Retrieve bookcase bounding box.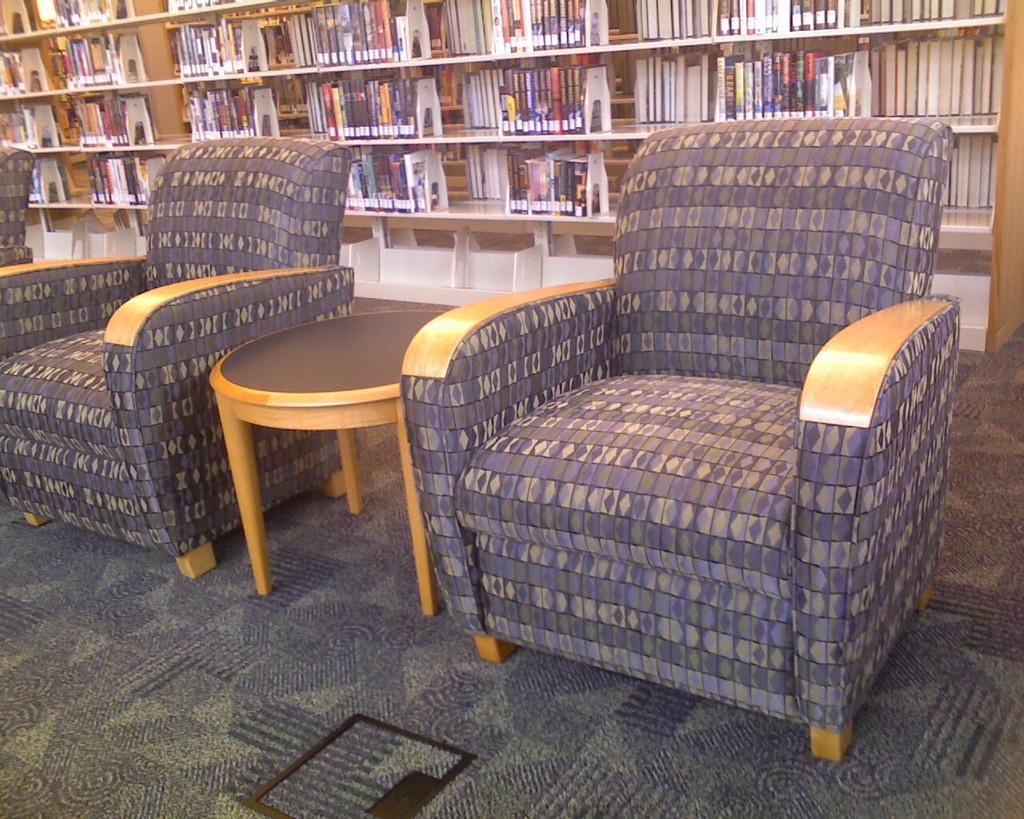
Bounding box: {"x1": 0, "y1": 0, "x2": 1023, "y2": 358}.
